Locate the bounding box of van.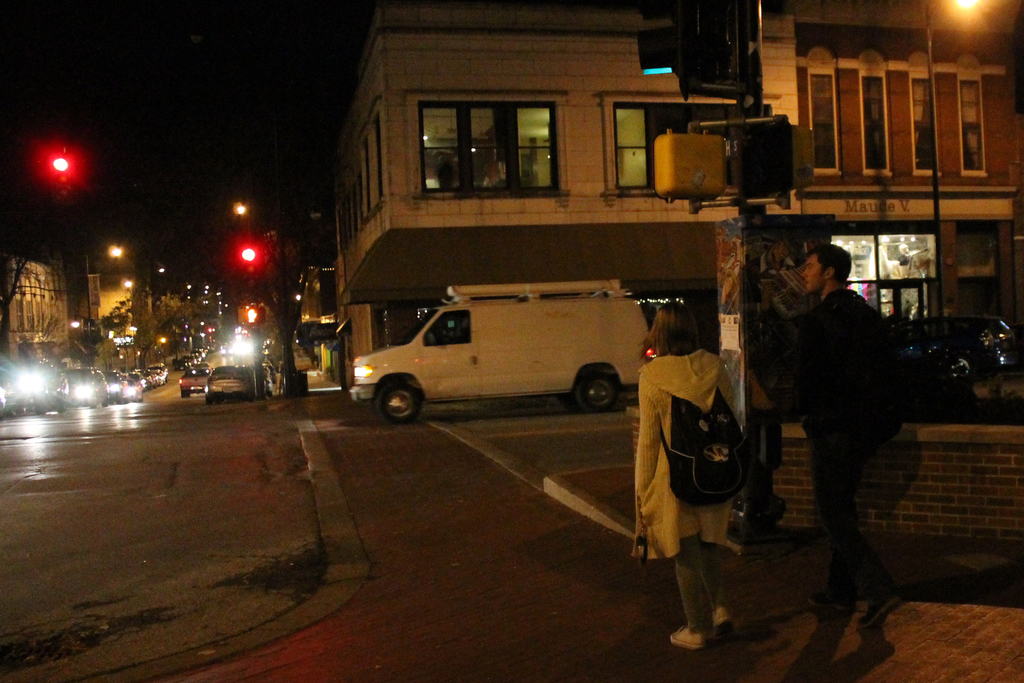
Bounding box: [350,278,659,419].
